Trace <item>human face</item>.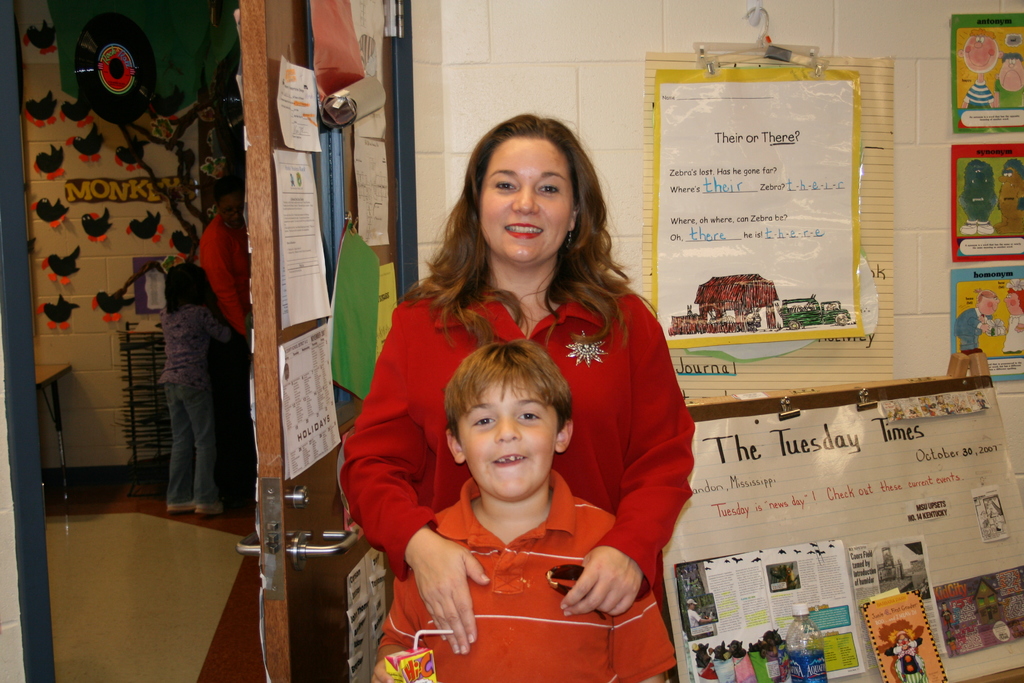
Traced to {"x1": 454, "y1": 377, "x2": 556, "y2": 503}.
